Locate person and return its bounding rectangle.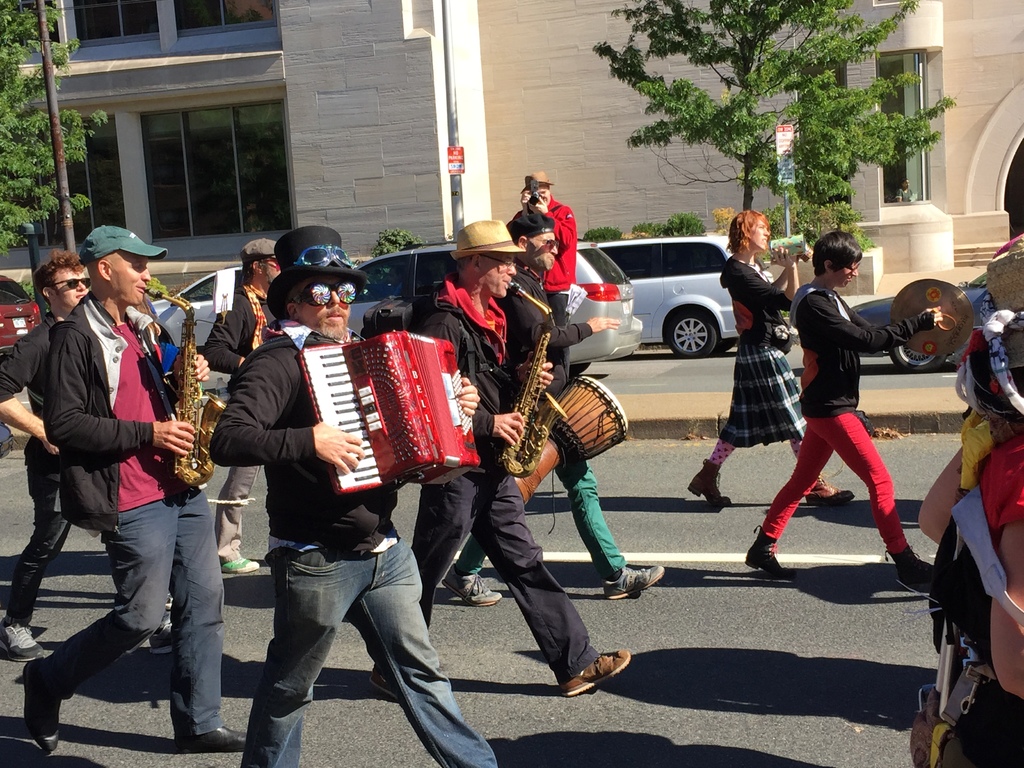
box=[777, 232, 929, 602].
